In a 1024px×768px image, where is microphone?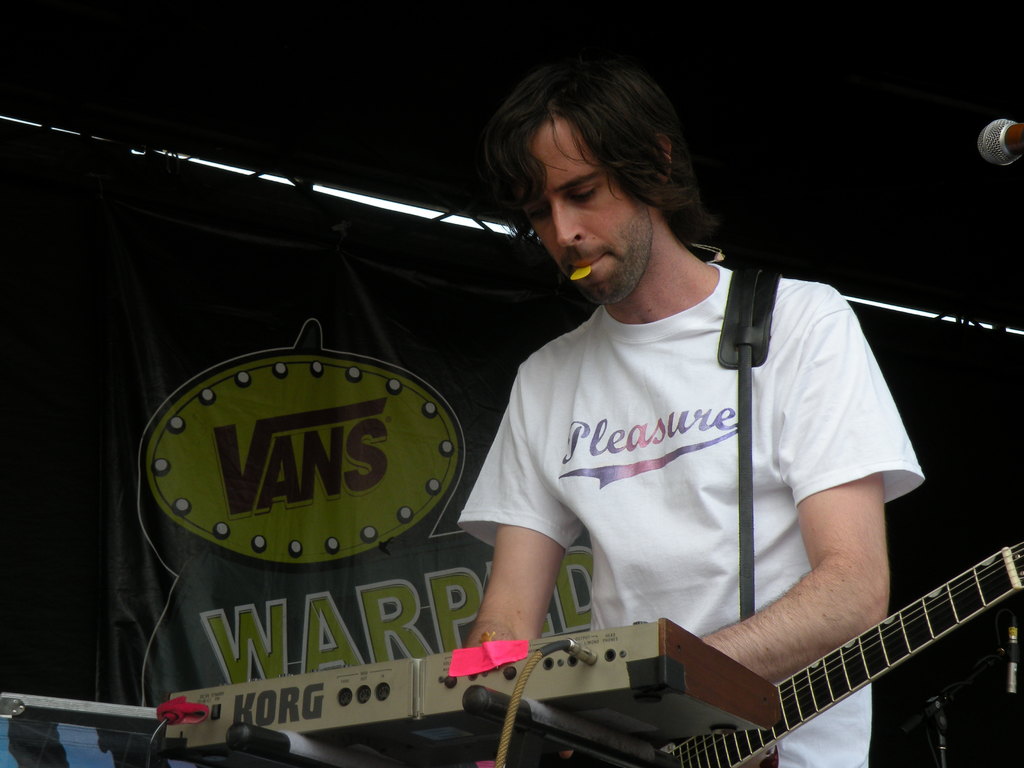
rect(961, 111, 1023, 176).
